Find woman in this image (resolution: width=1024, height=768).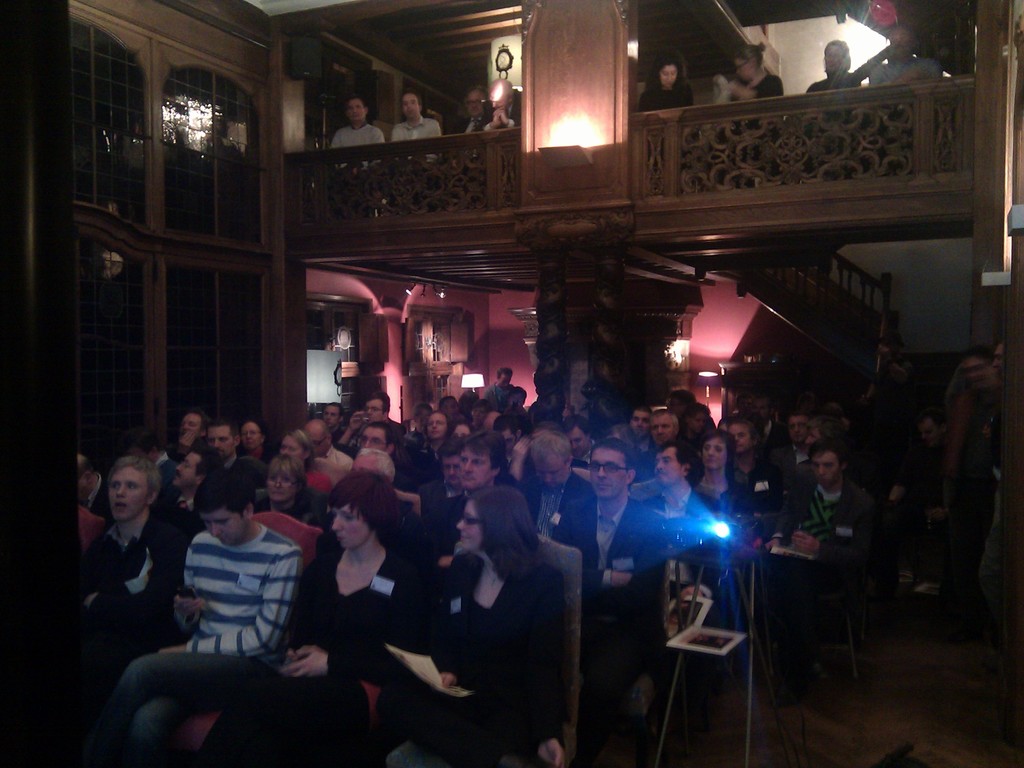
701,40,788,189.
